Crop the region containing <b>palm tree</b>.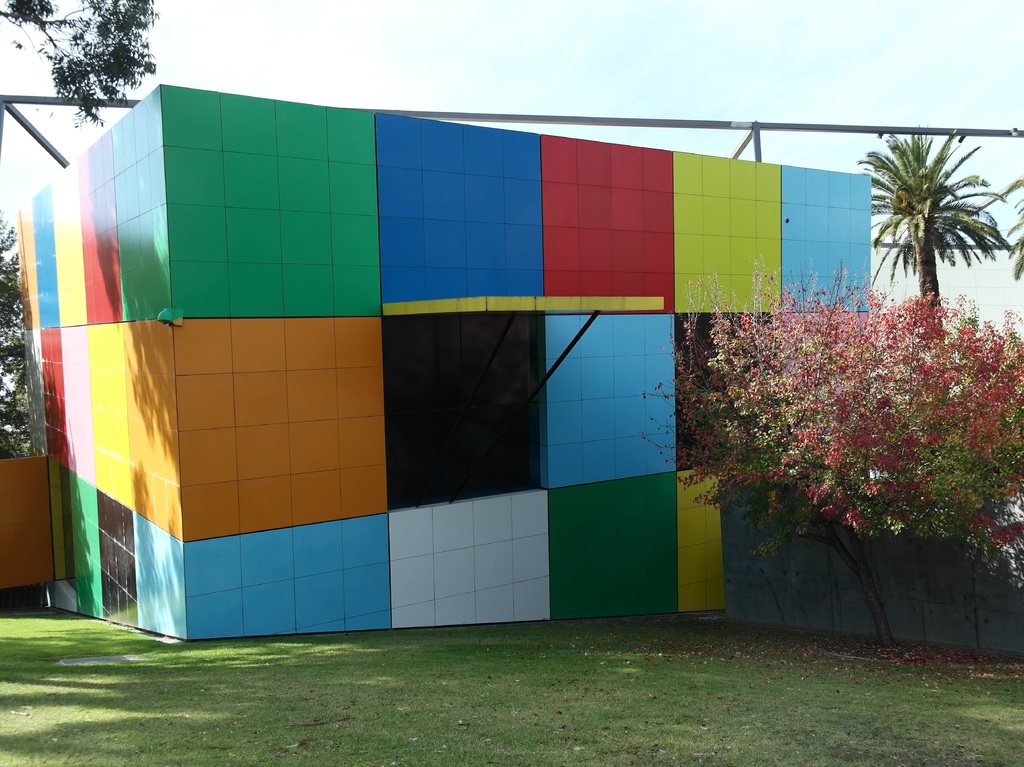
Crop region: bbox=[853, 129, 1014, 334].
